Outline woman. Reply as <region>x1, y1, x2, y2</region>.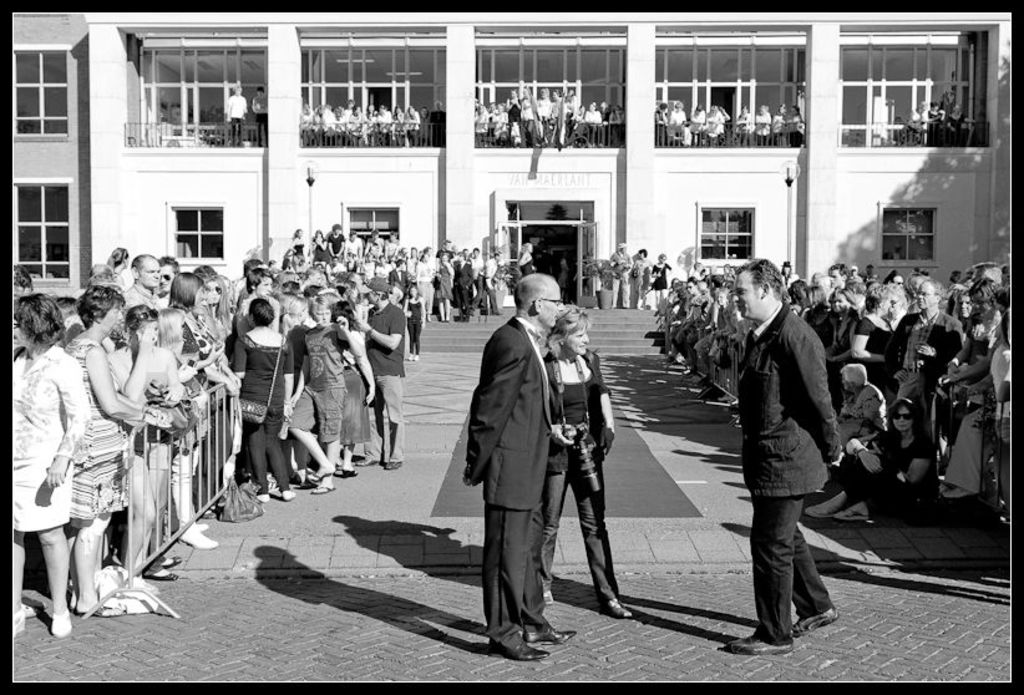
<region>796, 288, 840, 331</region>.
